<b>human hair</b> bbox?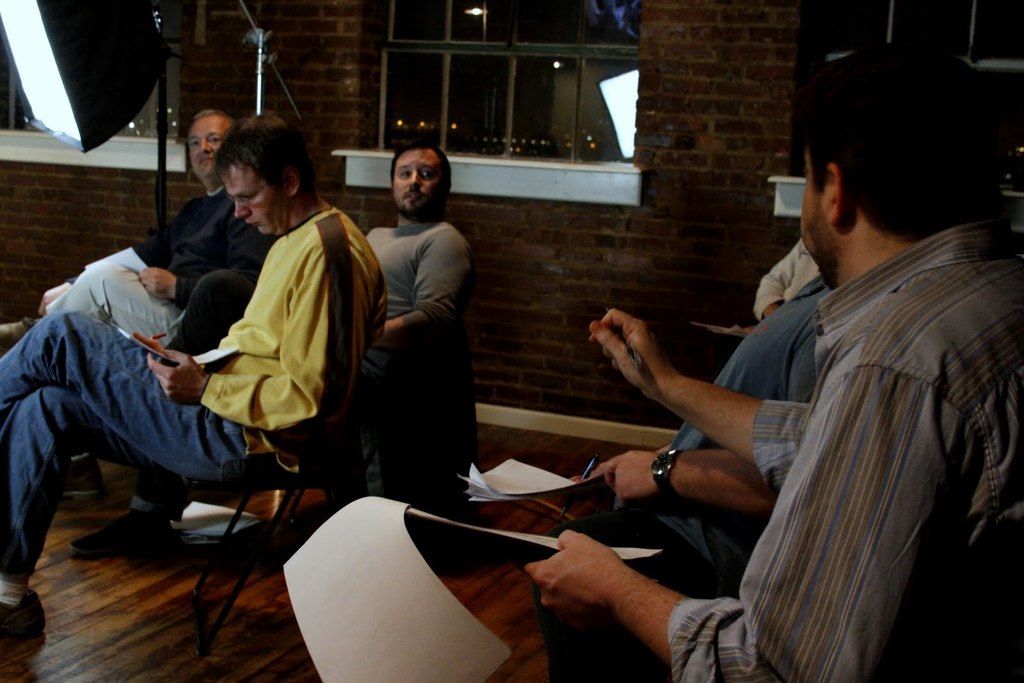
x1=810, y1=49, x2=987, y2=257
